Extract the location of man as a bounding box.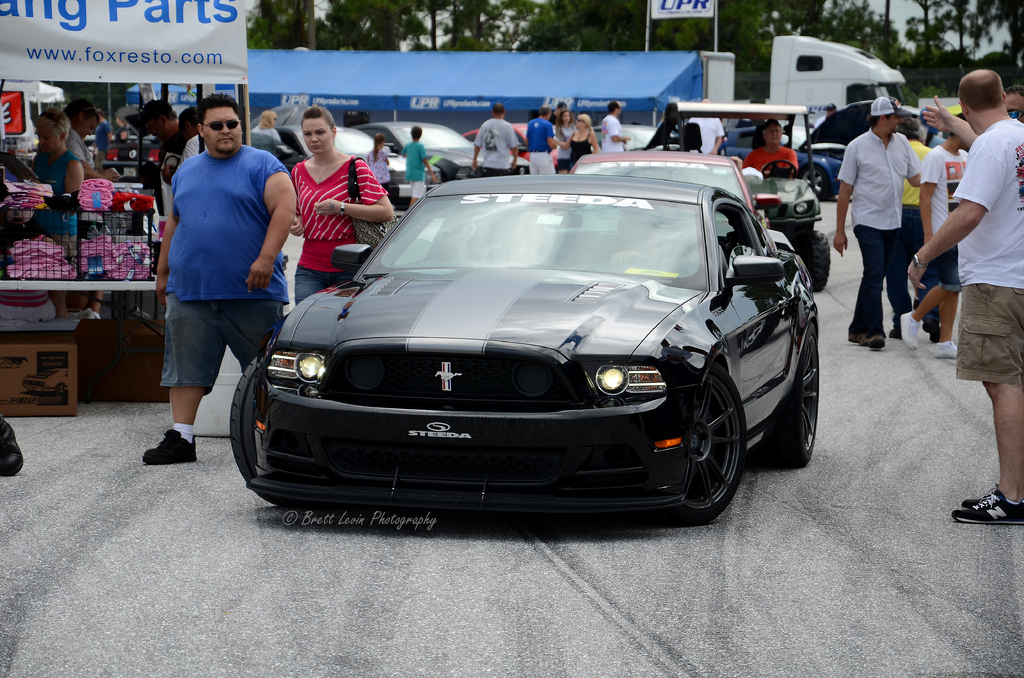
(left=892, top=116, right=935, bottom=336).
